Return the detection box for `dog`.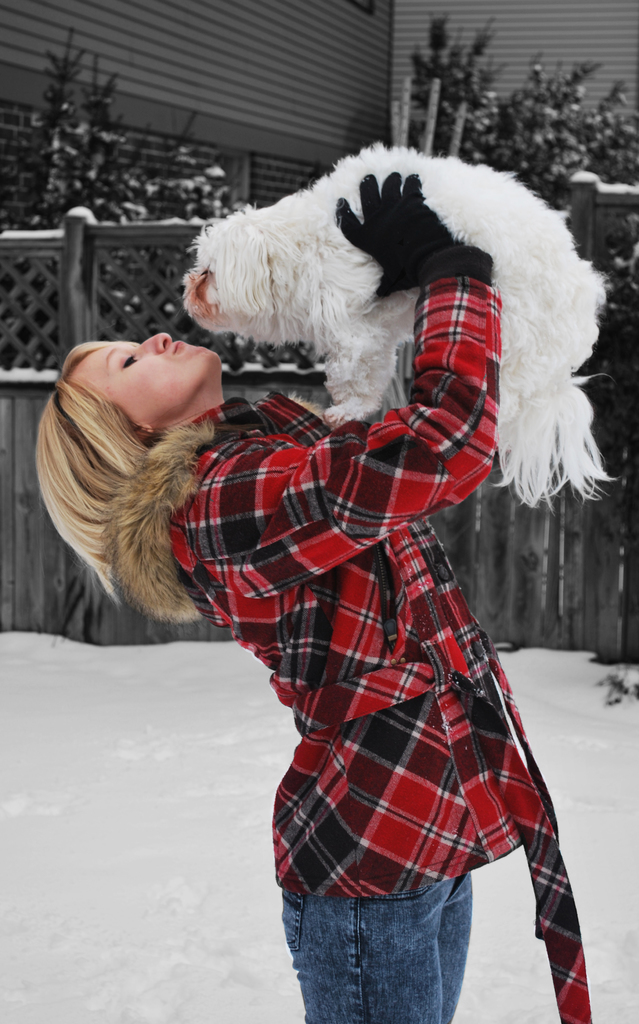
Rect(180, 141, 622, 508).
